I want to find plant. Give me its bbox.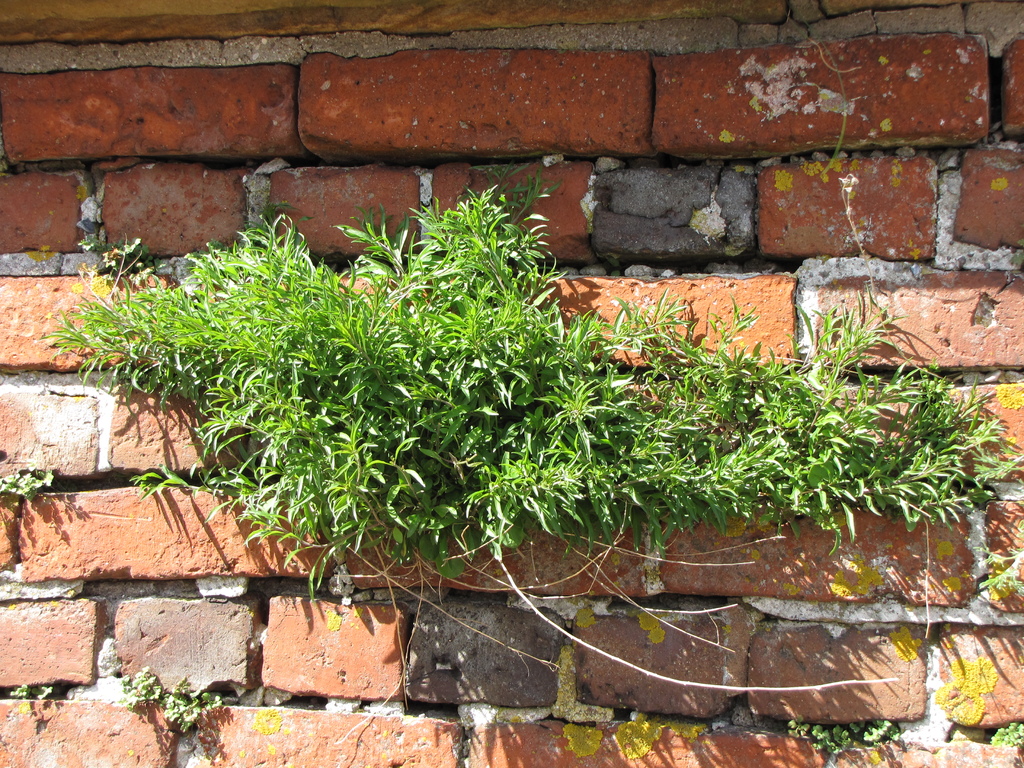
8, 675, 58, 694.
